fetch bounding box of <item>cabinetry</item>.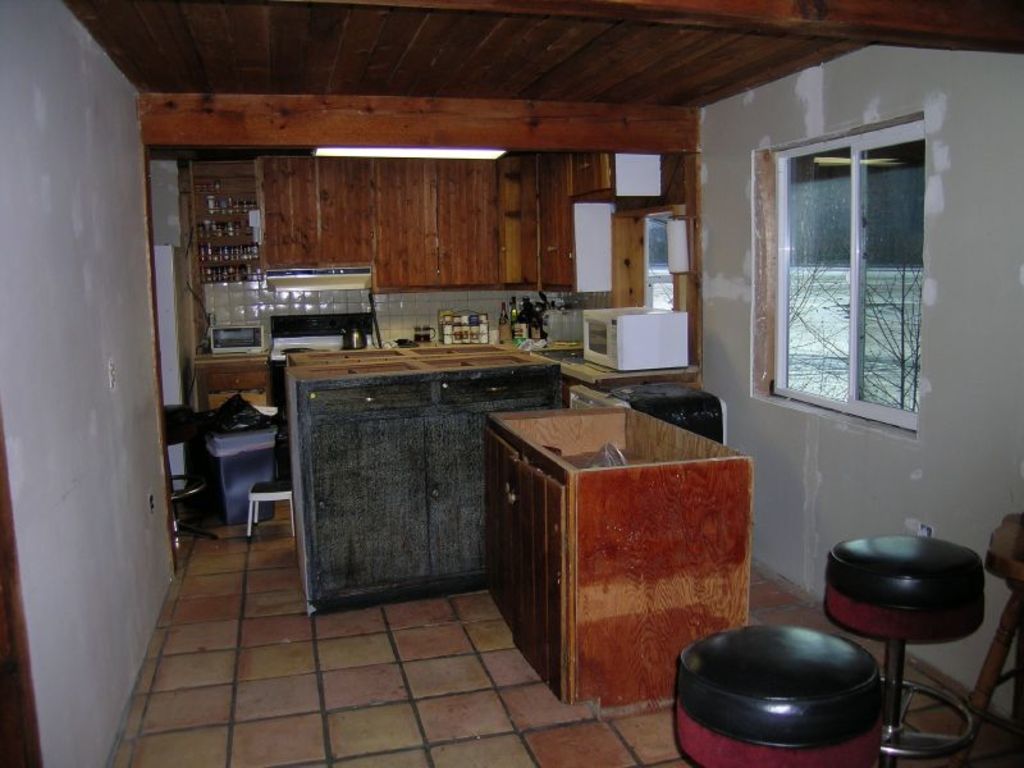
Bbox: bbox(297, 358, 557, 618).
